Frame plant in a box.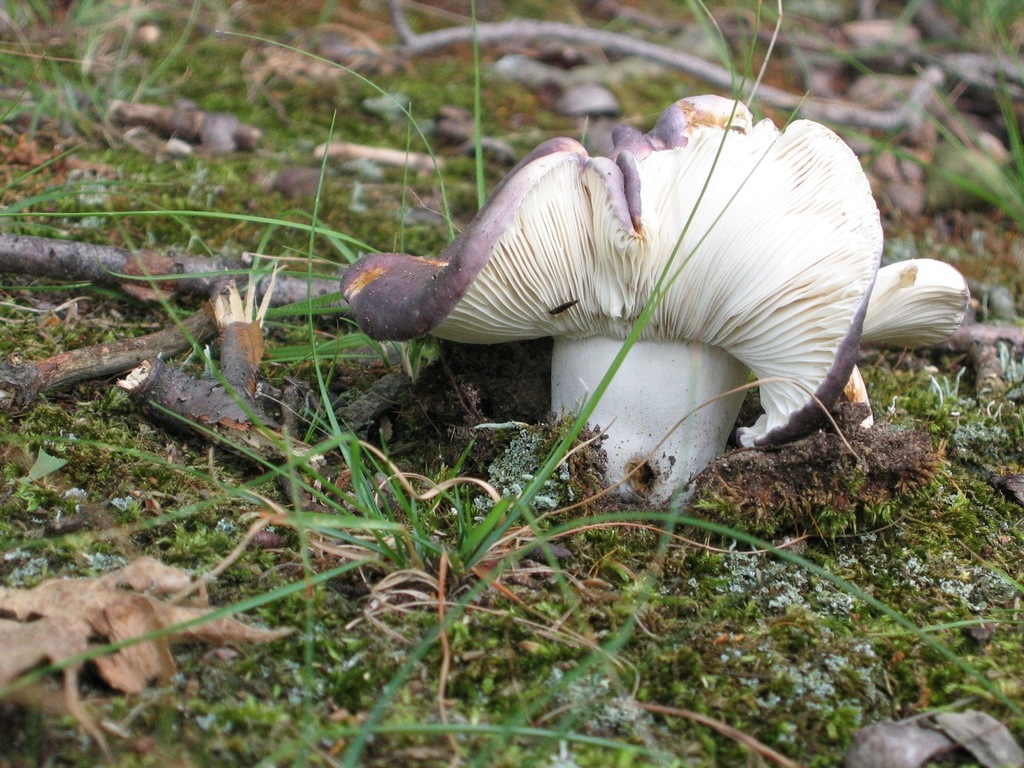
(0,0,1023,767).
